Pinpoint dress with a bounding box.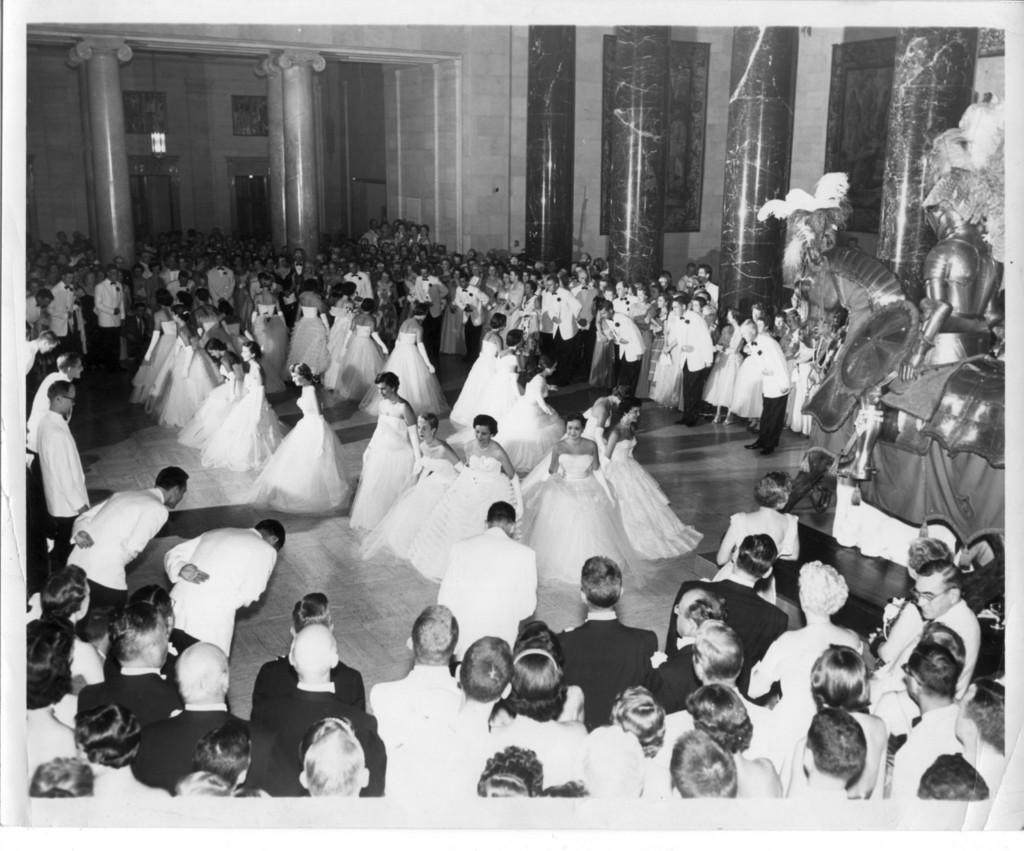
450 352 520 447.
